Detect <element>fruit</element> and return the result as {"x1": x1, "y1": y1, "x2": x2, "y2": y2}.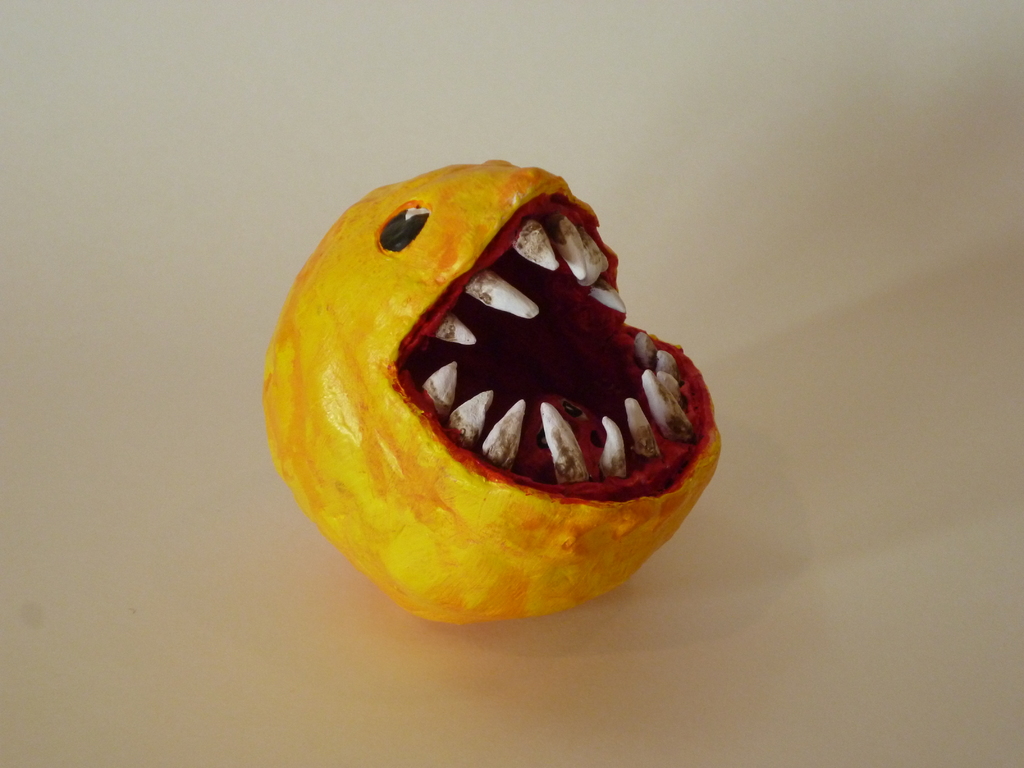
{"x1": 260, "y1": 200, "x2": 743, "y2": 623}.
